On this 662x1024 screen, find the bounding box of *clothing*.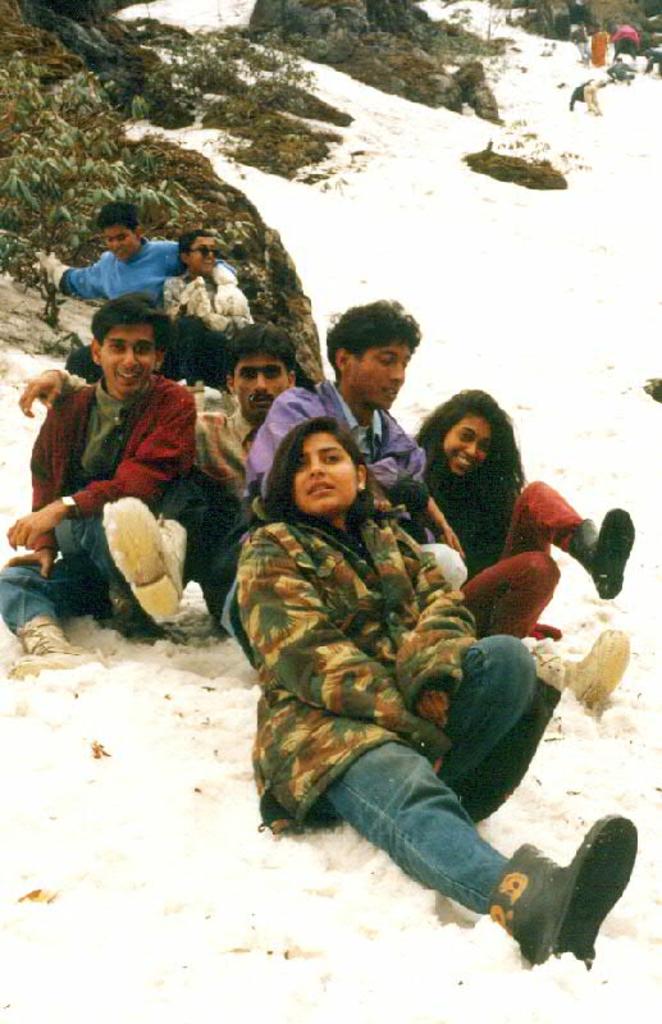
Bounding box: [607,60,635,81].
